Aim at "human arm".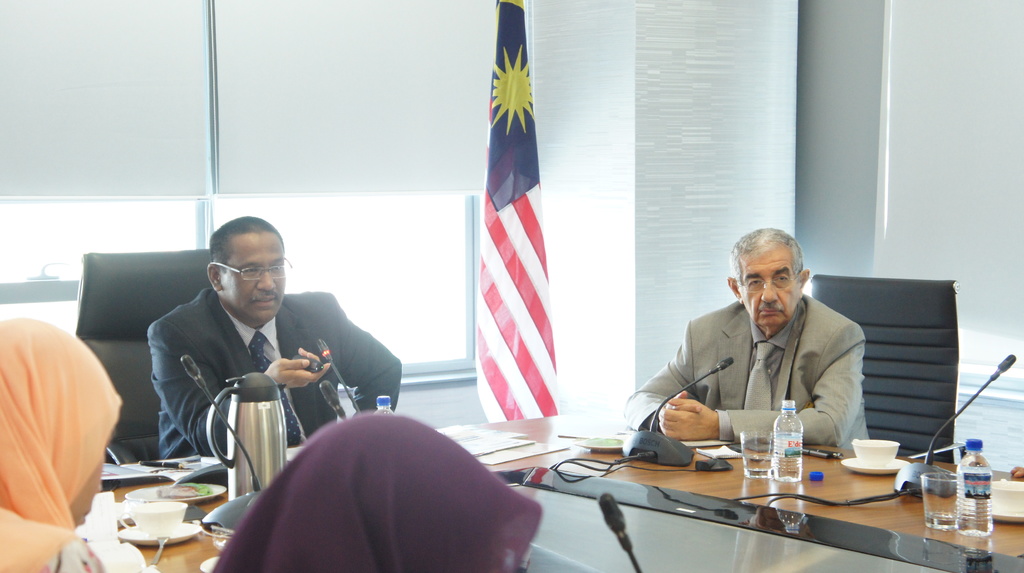
Aimed at 147:318:335:460.
